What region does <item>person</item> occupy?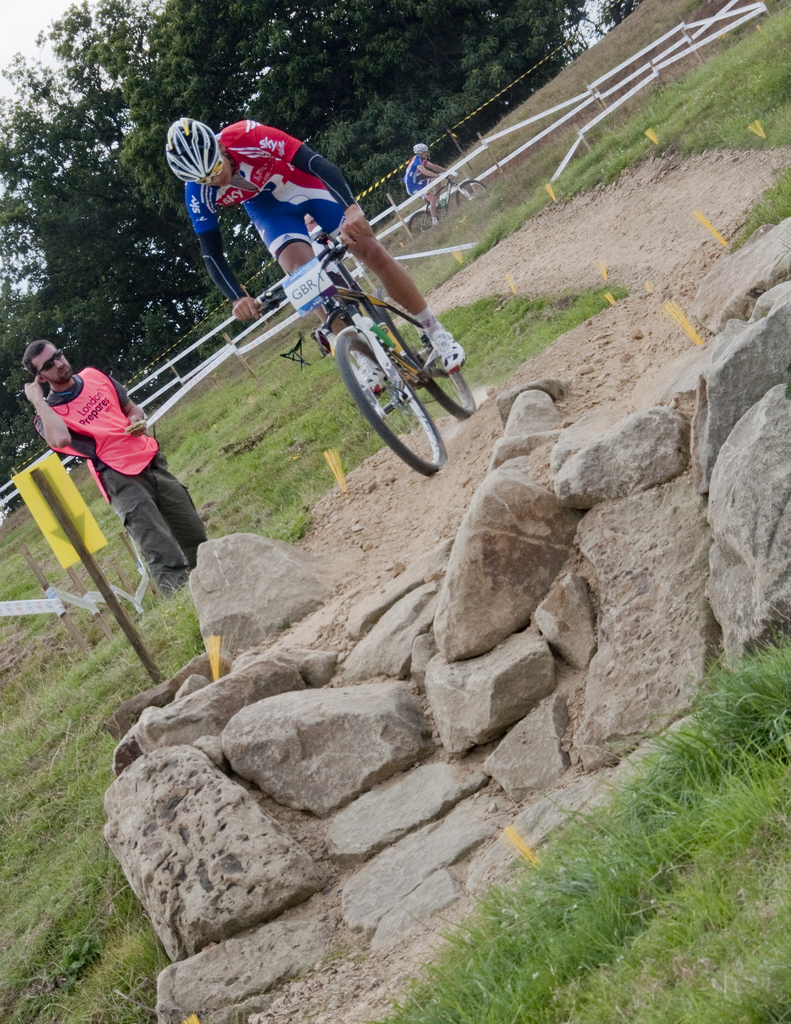
BBox(40, 338, 202, 608).
